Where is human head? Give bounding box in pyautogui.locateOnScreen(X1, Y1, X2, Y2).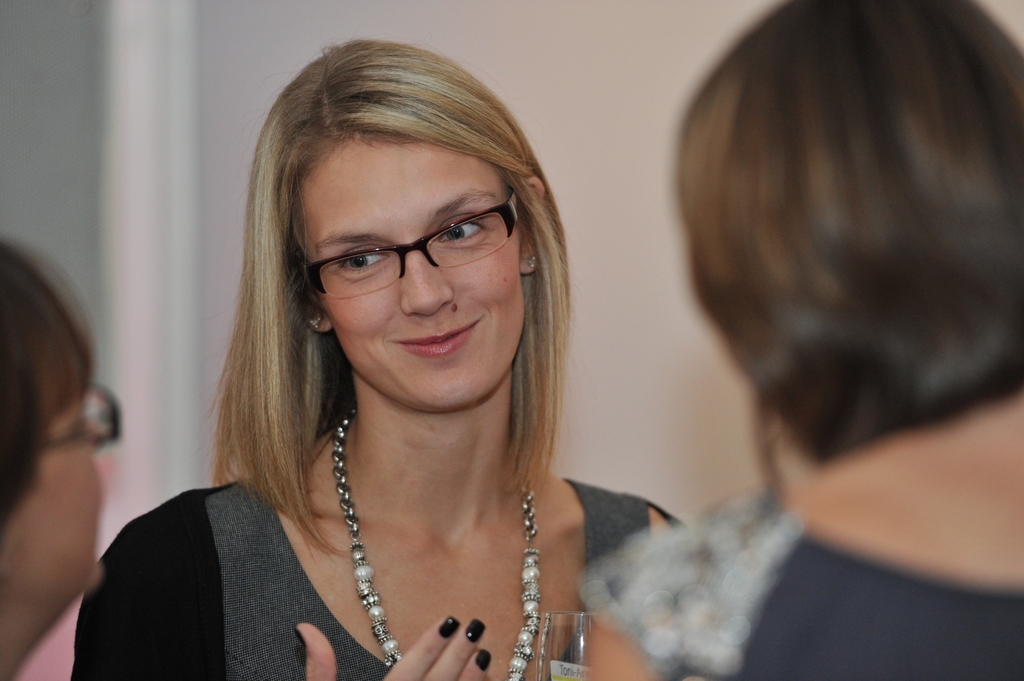
pyautogui.locateOnScreen(677, 14, 1020, 482).
